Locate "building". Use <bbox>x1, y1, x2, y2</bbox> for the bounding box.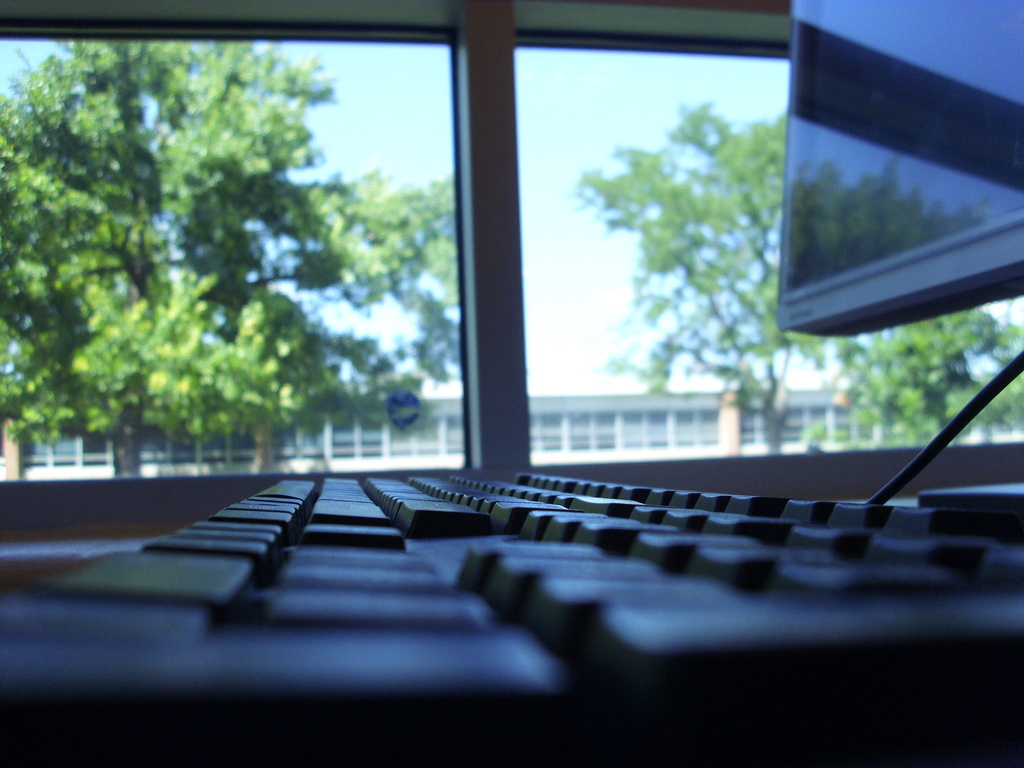
<bbox>6, 382, 1018, 480</bbox>.
